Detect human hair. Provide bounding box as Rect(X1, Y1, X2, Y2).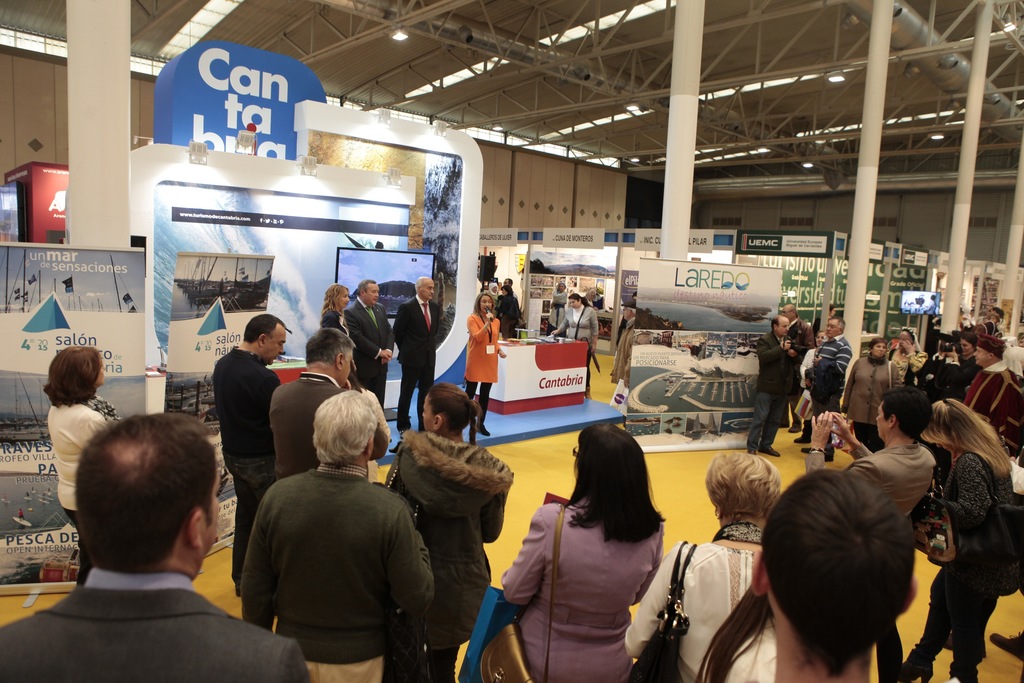
Rect(757, 467, 918, 677).
